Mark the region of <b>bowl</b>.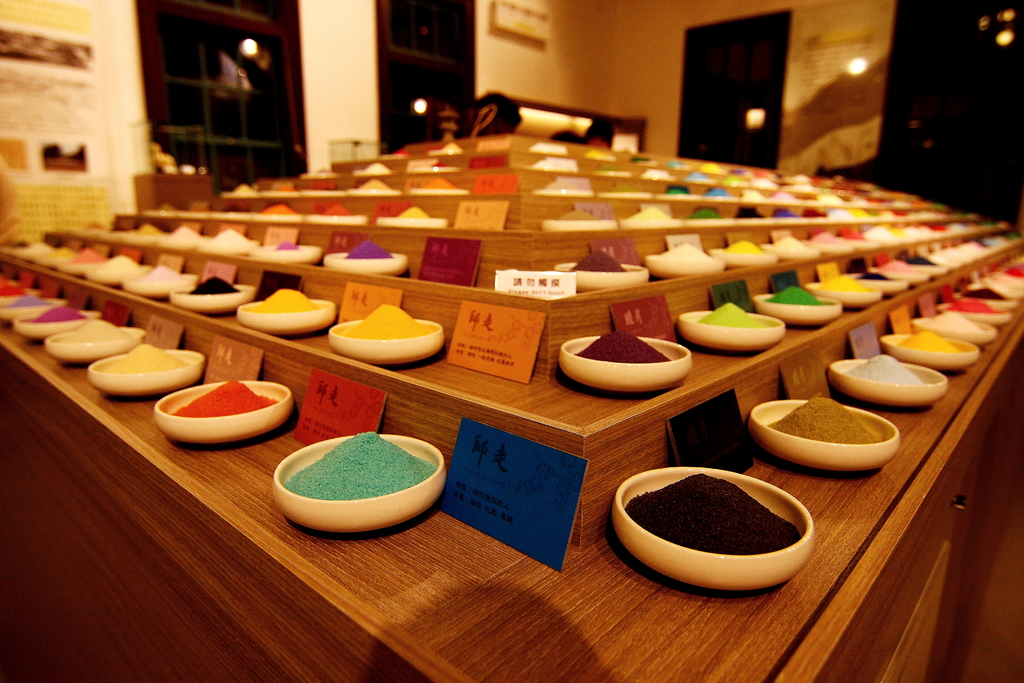
Region: 37, 256, 66, 272.
